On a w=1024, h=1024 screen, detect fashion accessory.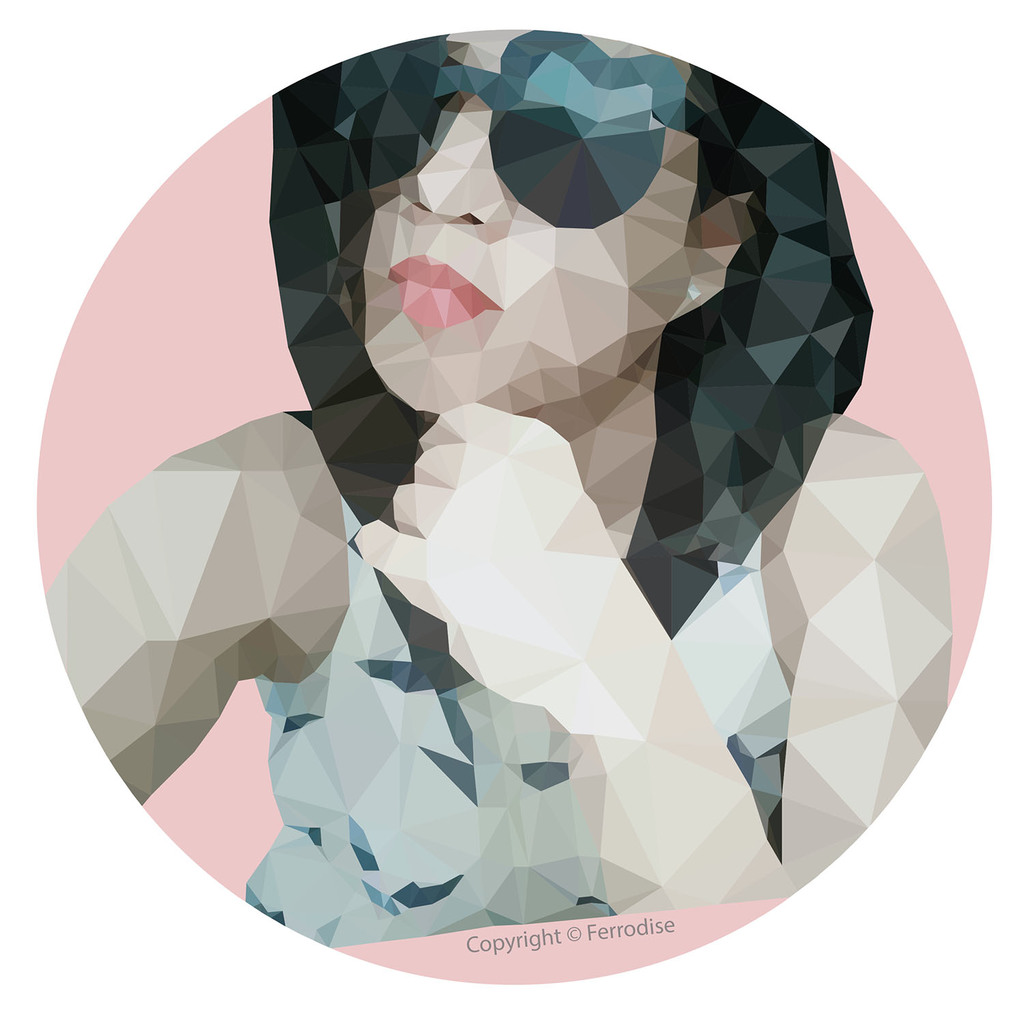
332/29/690/229.
